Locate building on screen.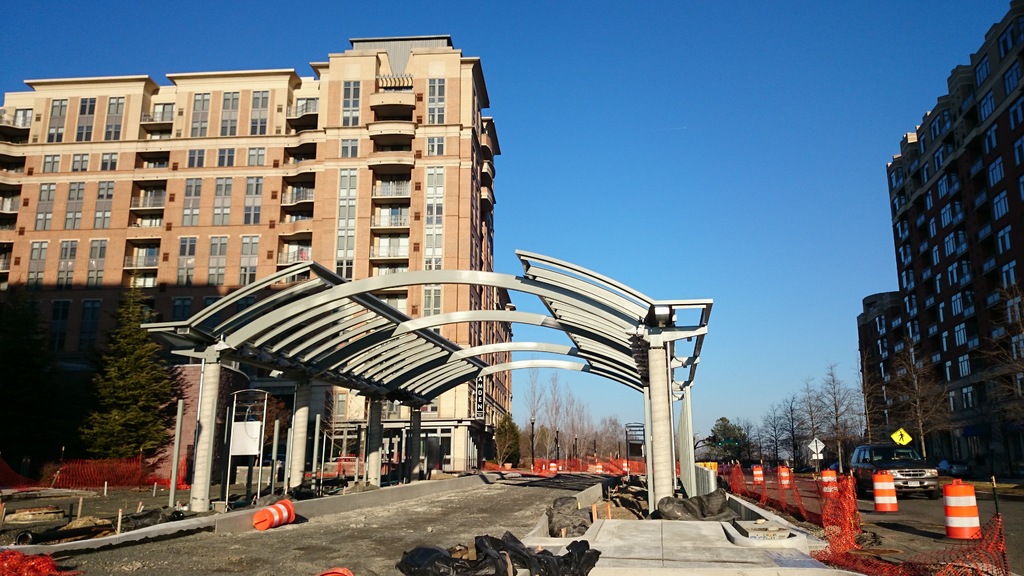
On screen at [626,422,644,456].
